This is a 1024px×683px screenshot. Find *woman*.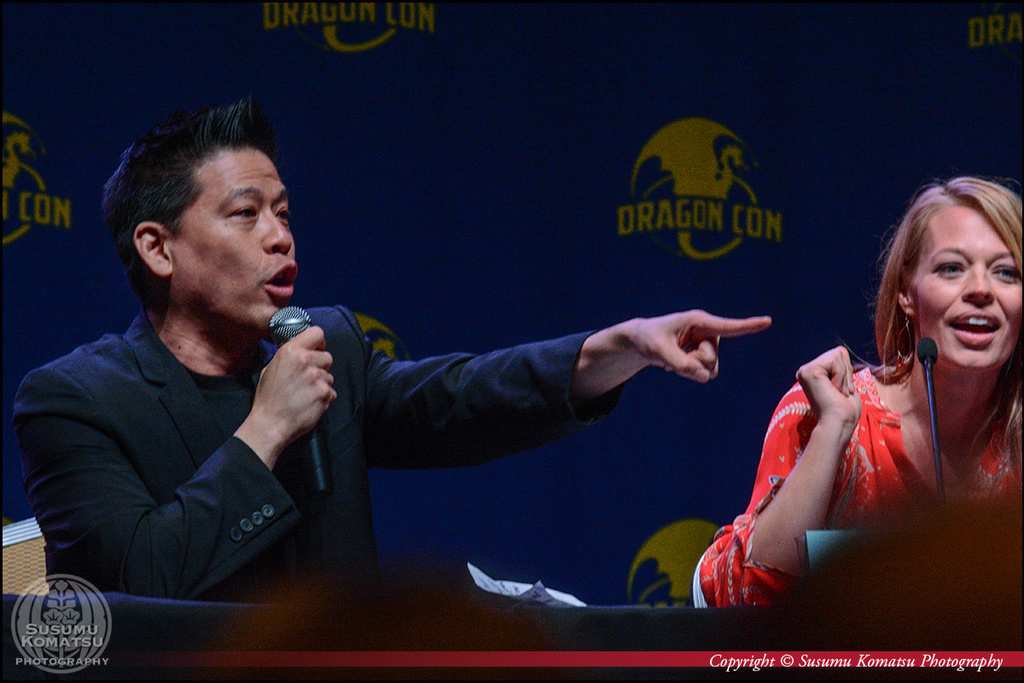
Bounding box: bbox=(740, 184, 1012, 616).
